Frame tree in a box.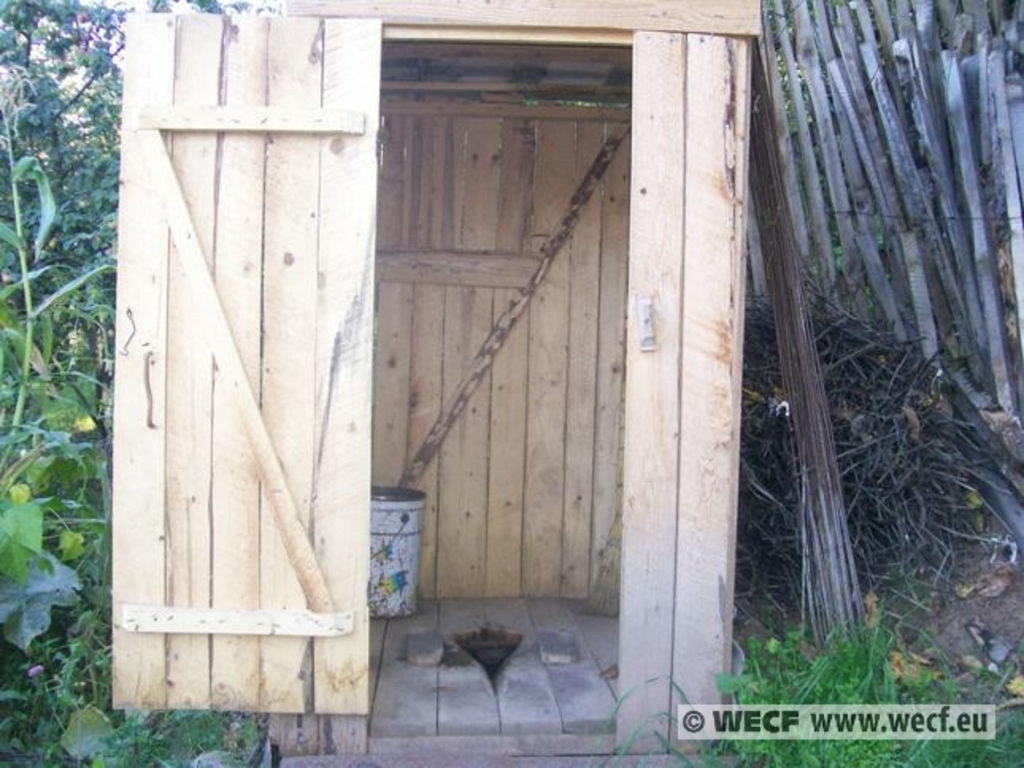
detection(0, 0, 279, 766).
